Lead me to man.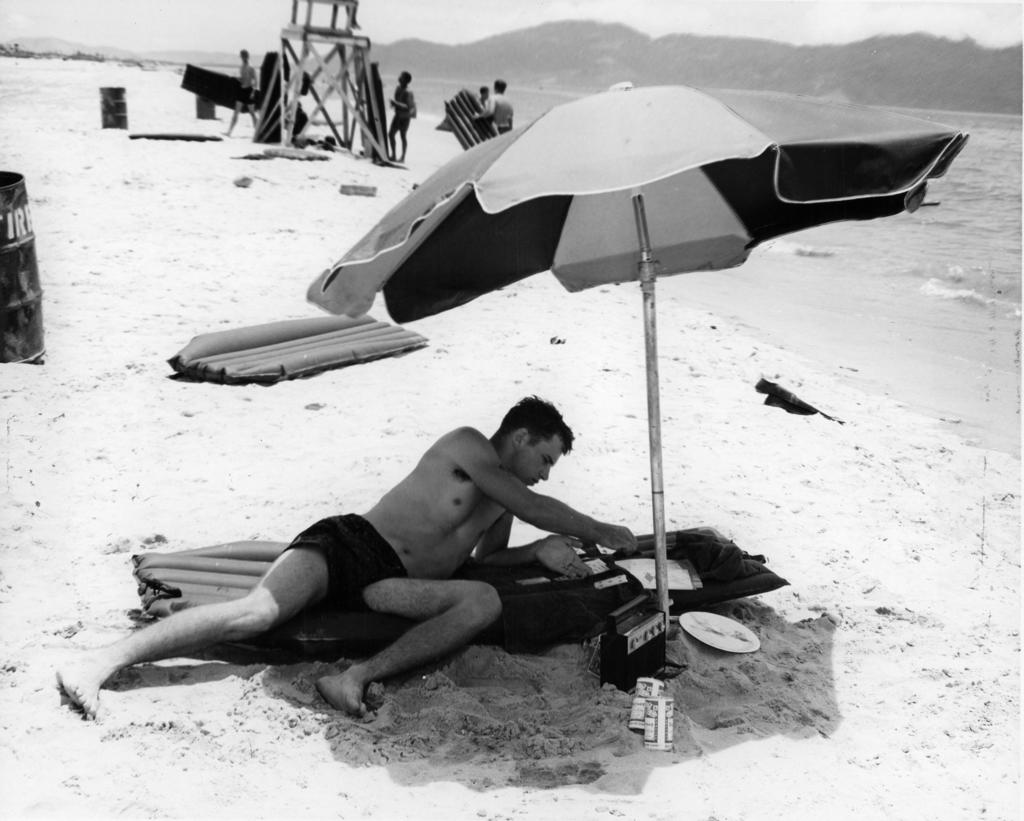
Lead to region(54, 397, 639, 723).
